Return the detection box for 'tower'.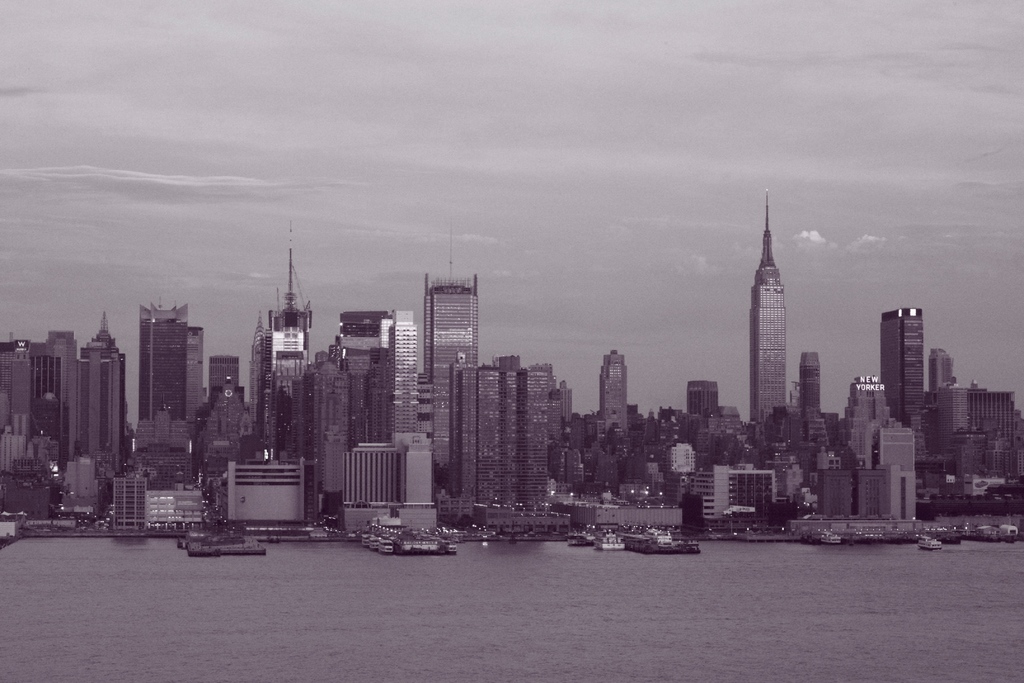
box=[116, 458, 147, 525].
